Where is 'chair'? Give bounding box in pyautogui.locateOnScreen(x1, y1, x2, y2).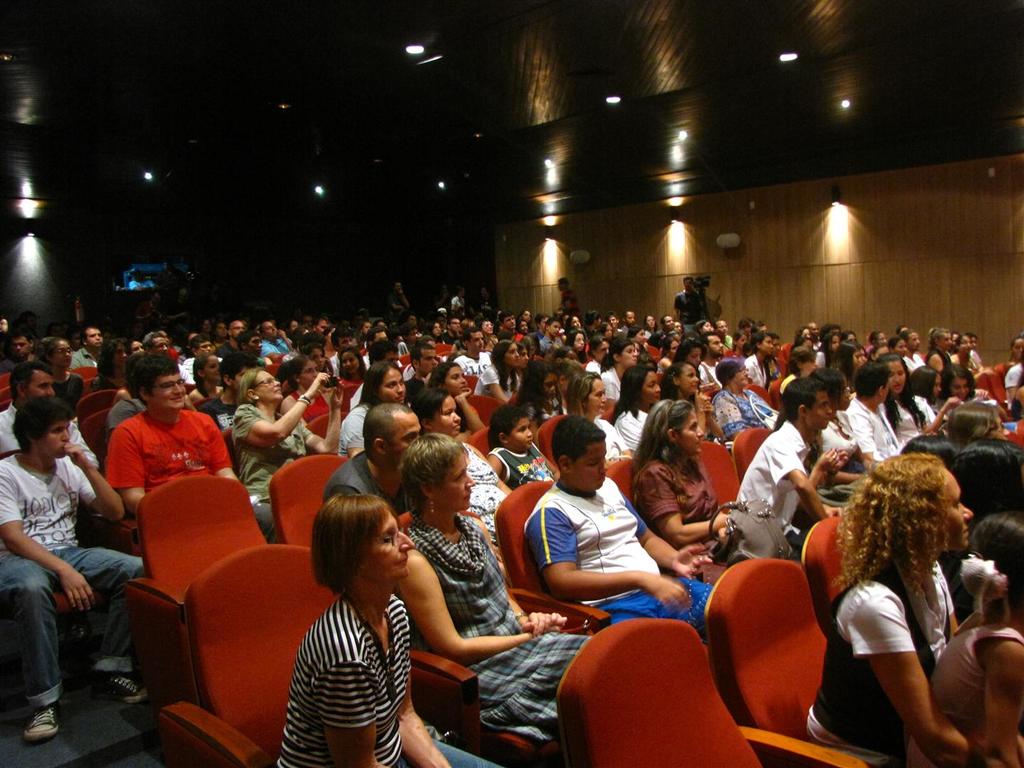
pyautogui.locateOnScreen(161, 543, 482, 767).
